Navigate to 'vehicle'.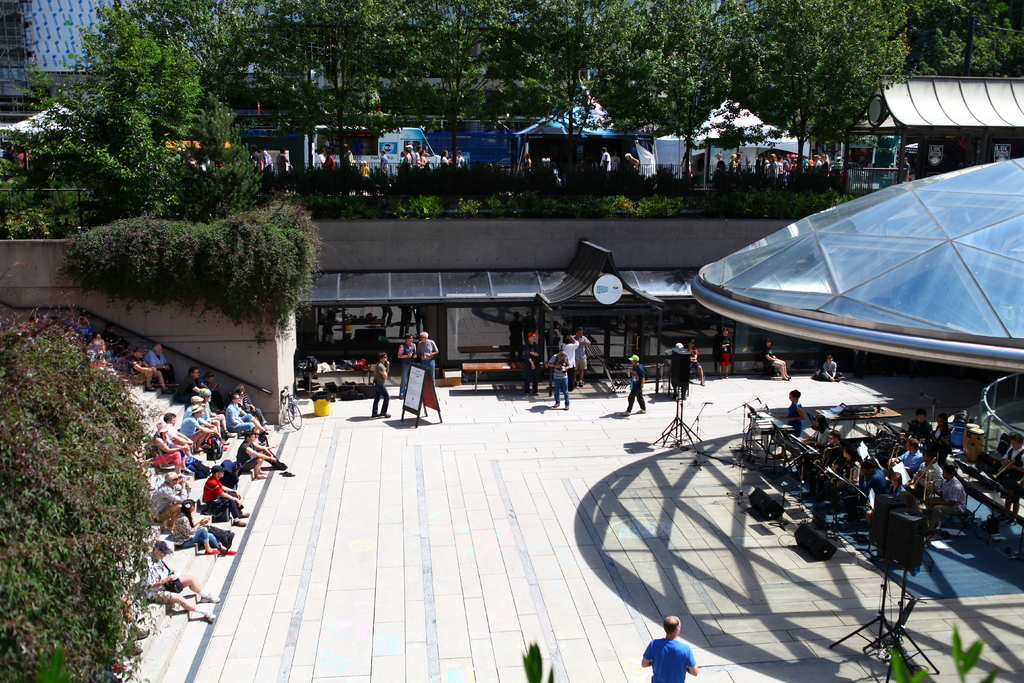
Navigation target: bbox(278, 388, 303, 429).
